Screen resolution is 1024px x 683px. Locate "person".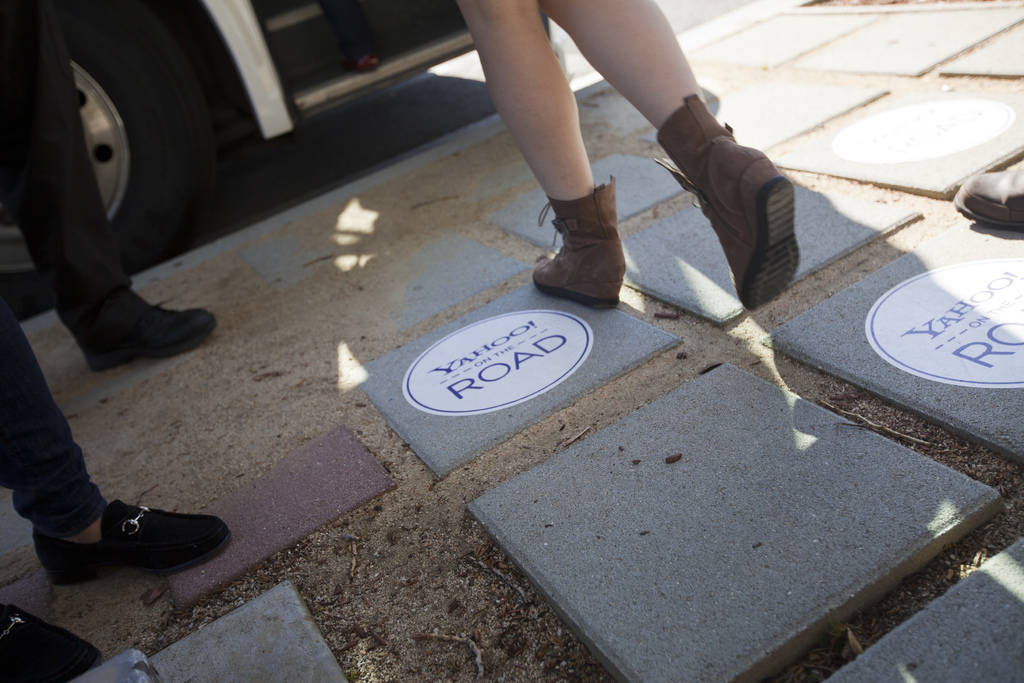
bbox(440, 0, 810, 322).
